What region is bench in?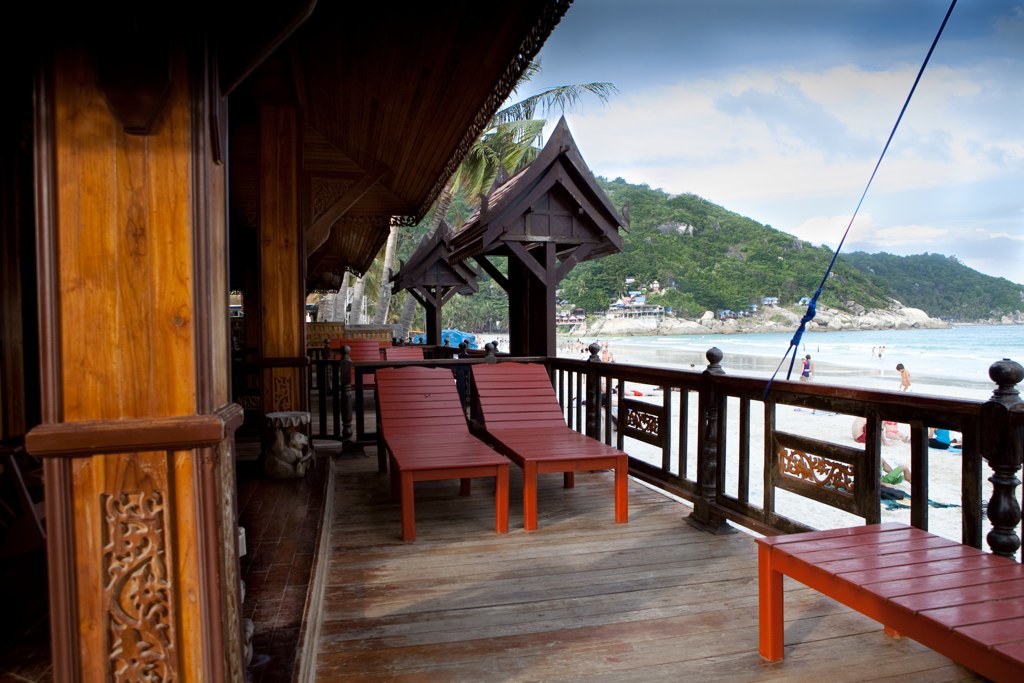
[376, 365, 509, 531].
